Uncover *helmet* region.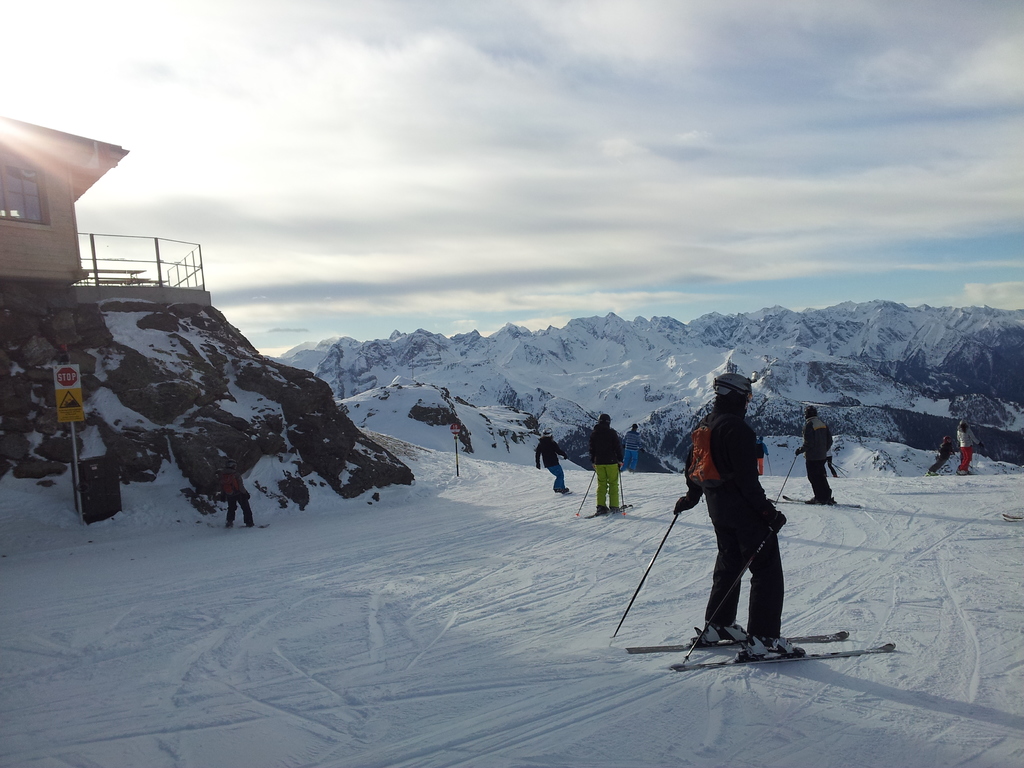
Uncovered: l=707, t=375, r=755, b=399.
